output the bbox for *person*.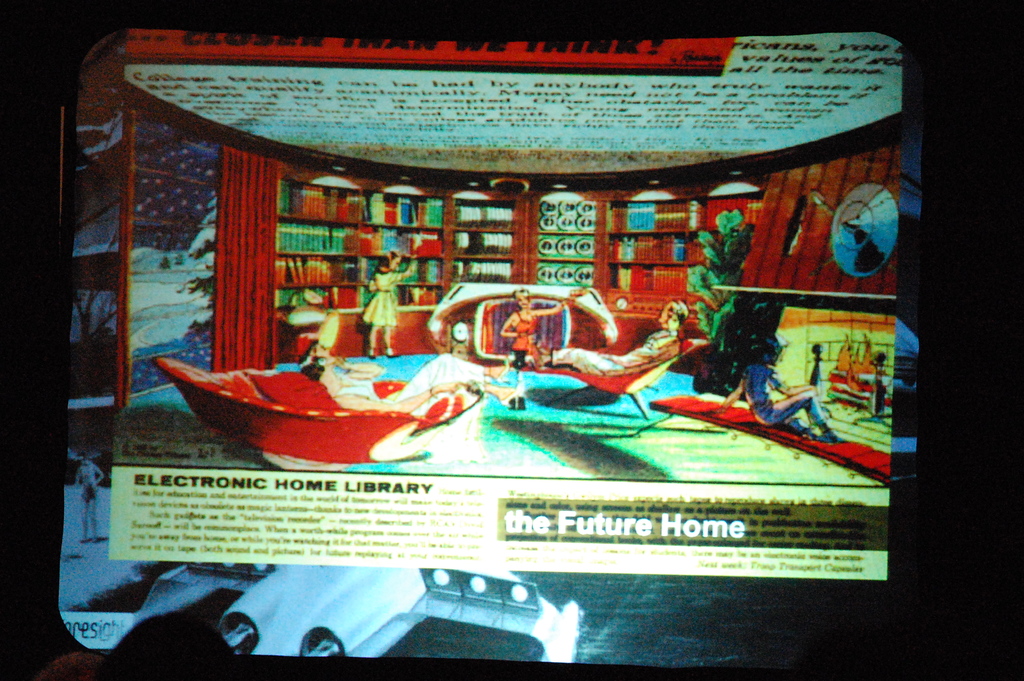
{"left": 701, "top": 350, "right": 845, "bottom": 447}.
